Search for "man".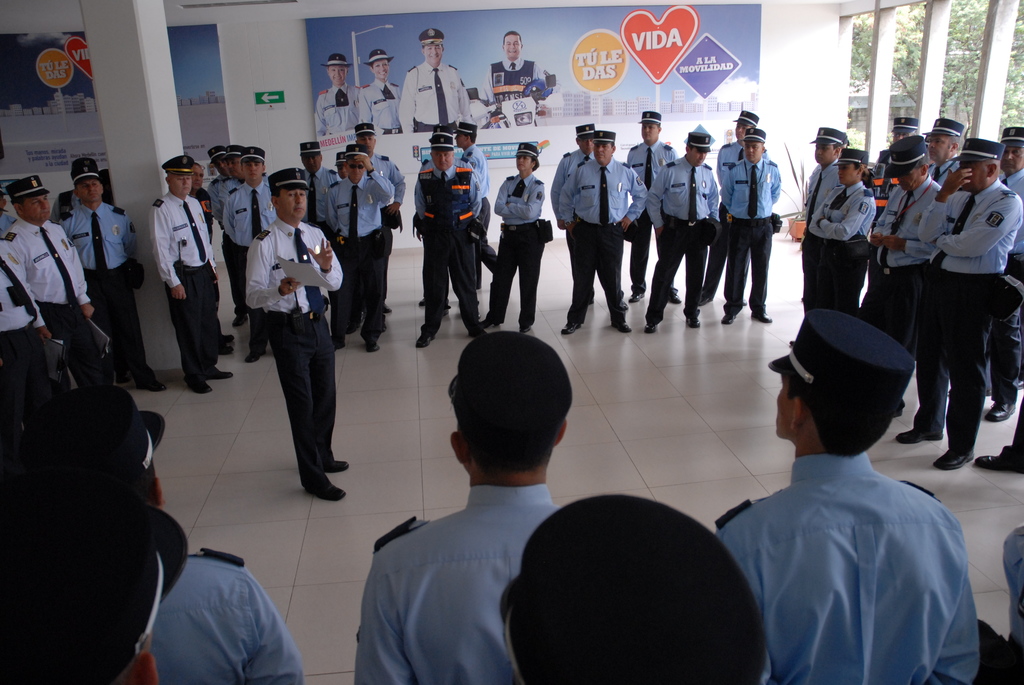
Found at bbox=(454, 115, 492, 309).
